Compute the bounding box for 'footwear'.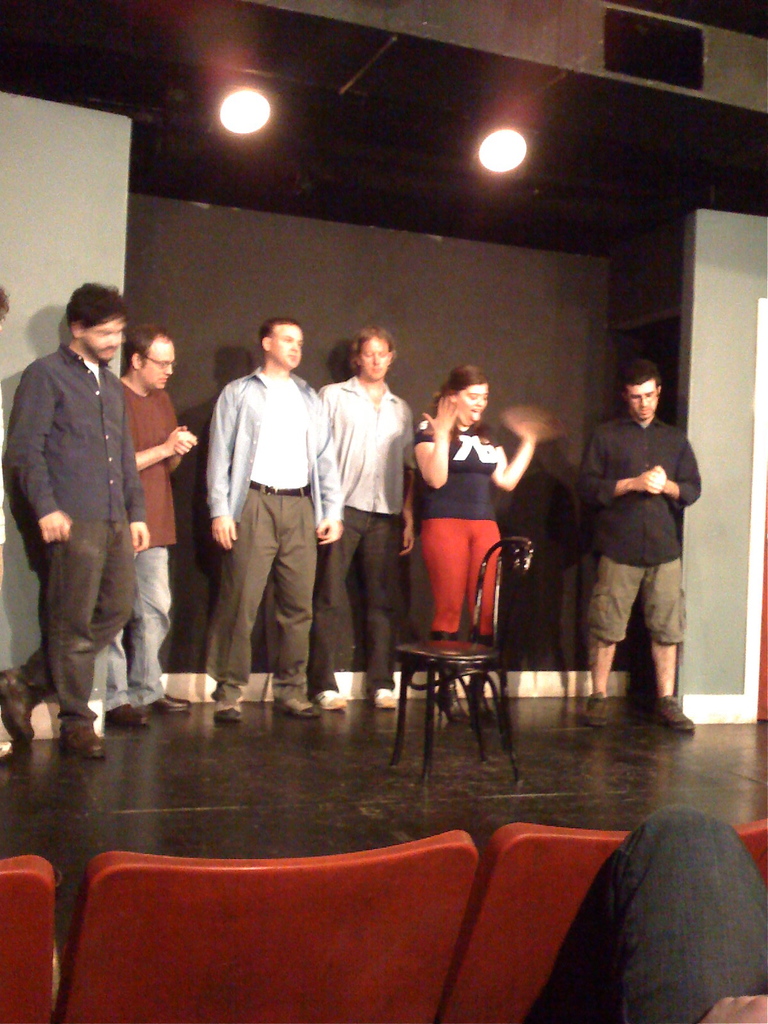
Rect(0, 662, 38, 741).
